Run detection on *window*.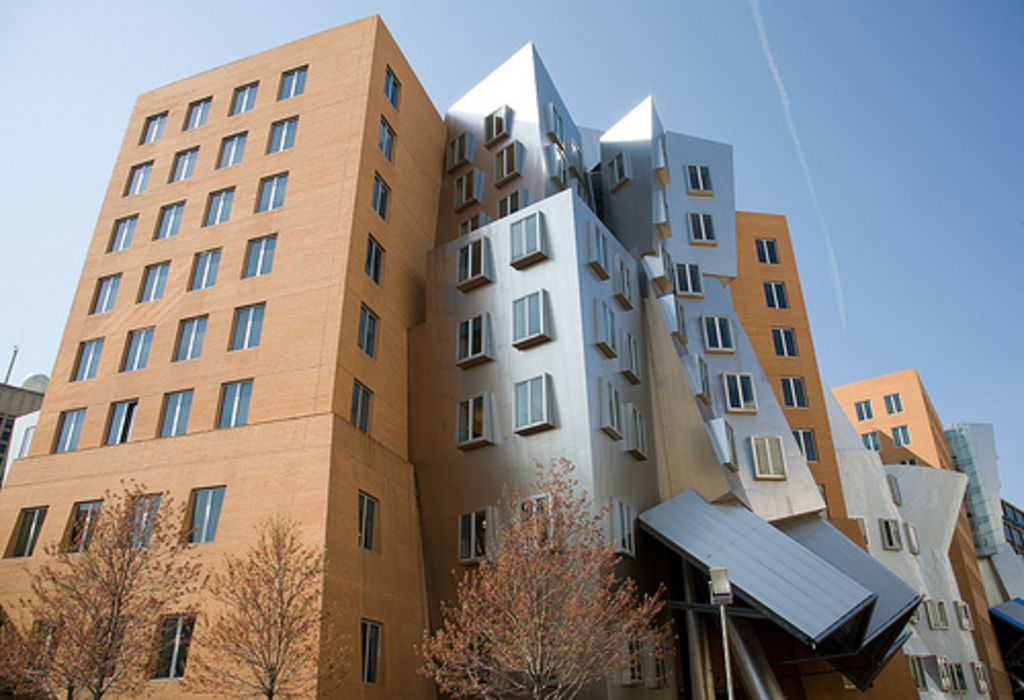
Result: region(725, 420, 735, 465).
